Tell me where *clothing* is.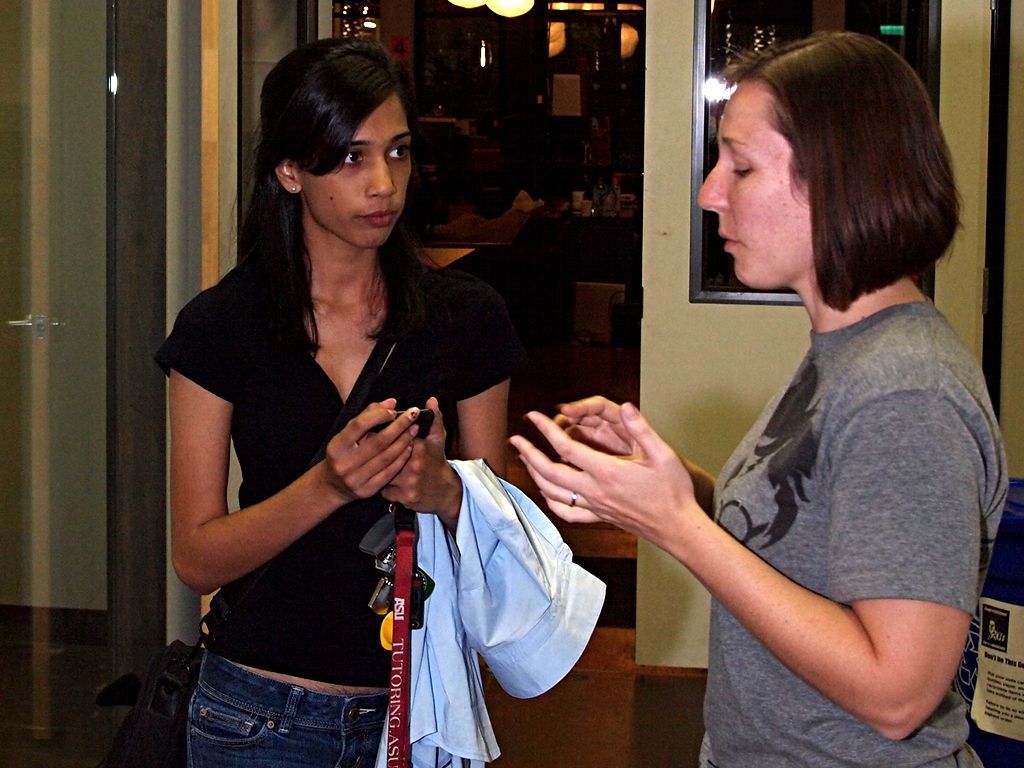
*clothing* is at {"left": 156, "top": 196, "right": 491, "bottom": 725}.
